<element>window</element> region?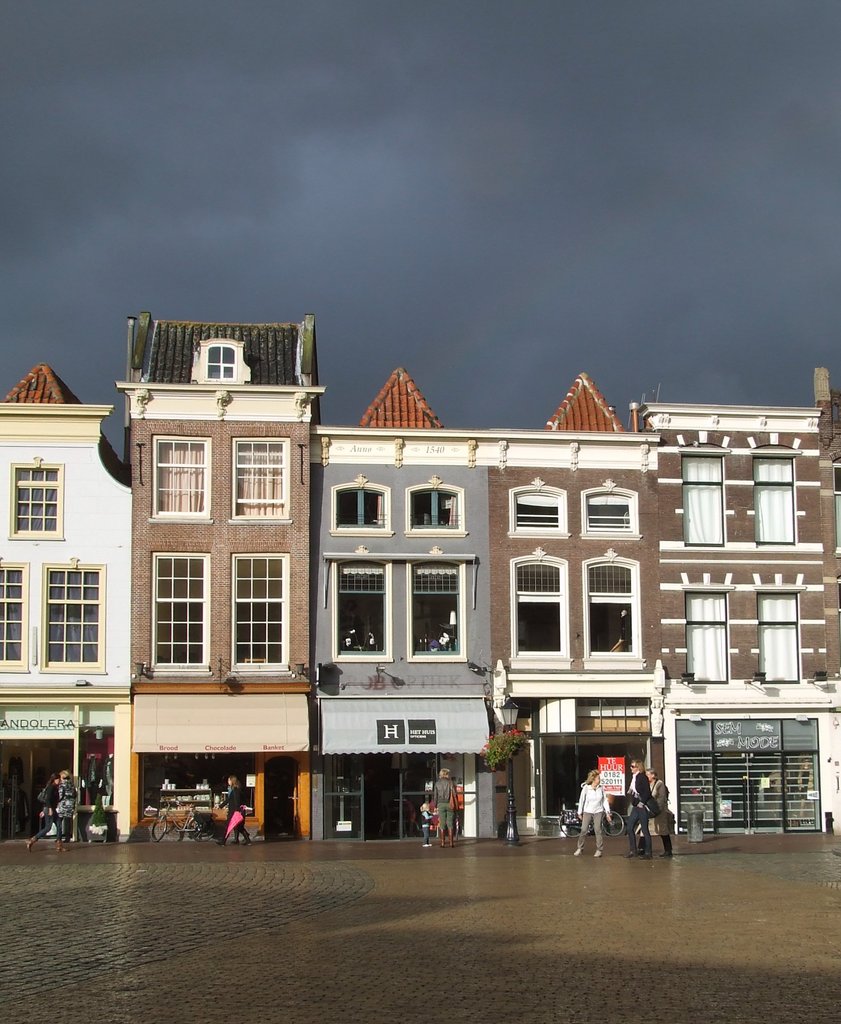
[x1=11, y1=460, x2=63, y2=540]
